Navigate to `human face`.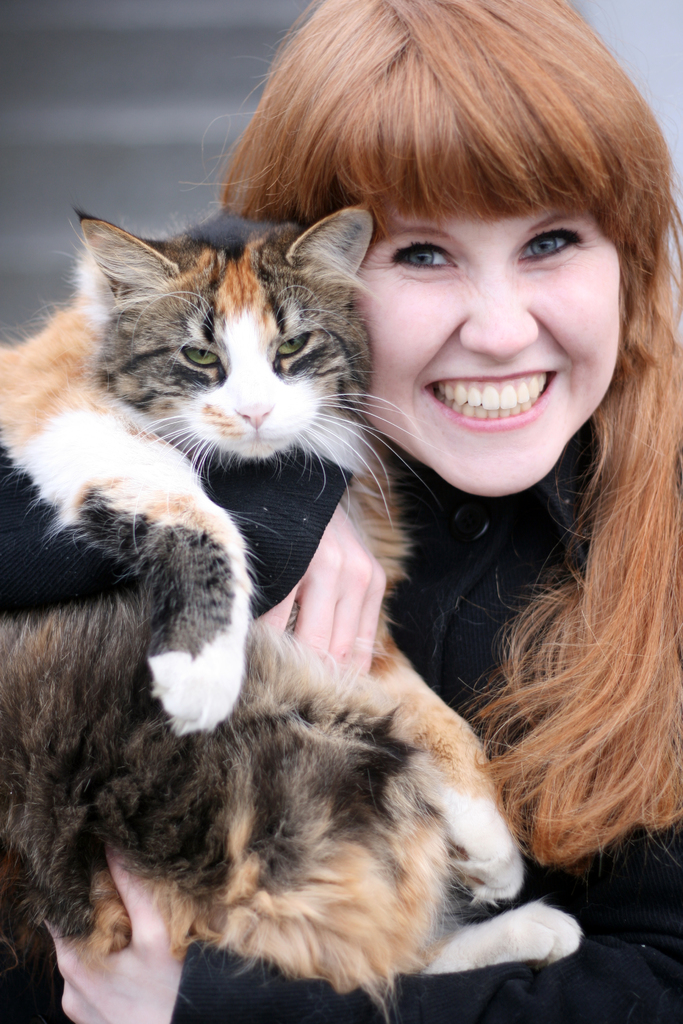
Navigation target: BBox(350, 204, 616, 495).
